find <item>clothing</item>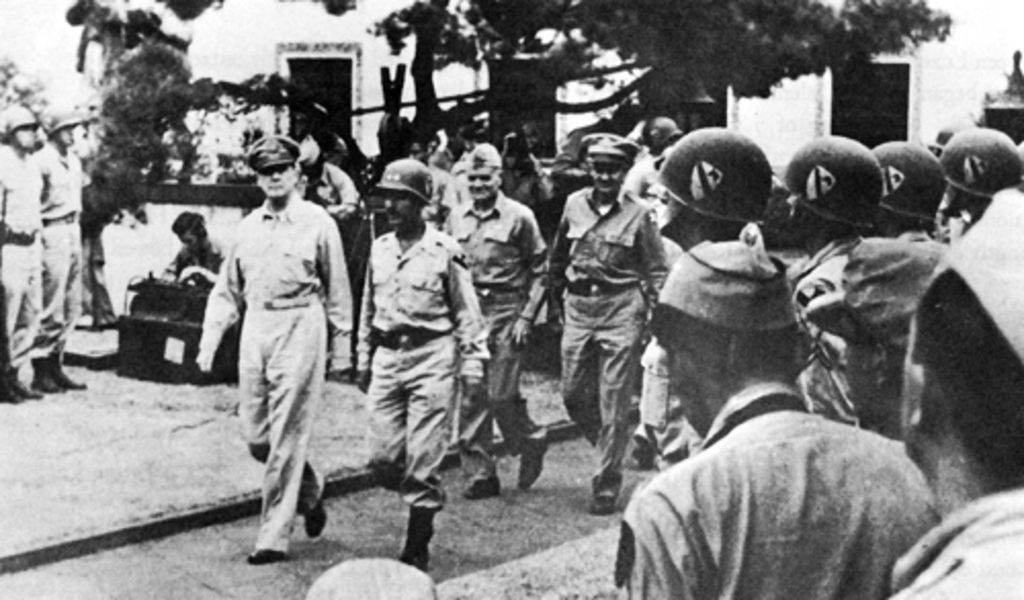
rect(641, 174, 700, 442)
